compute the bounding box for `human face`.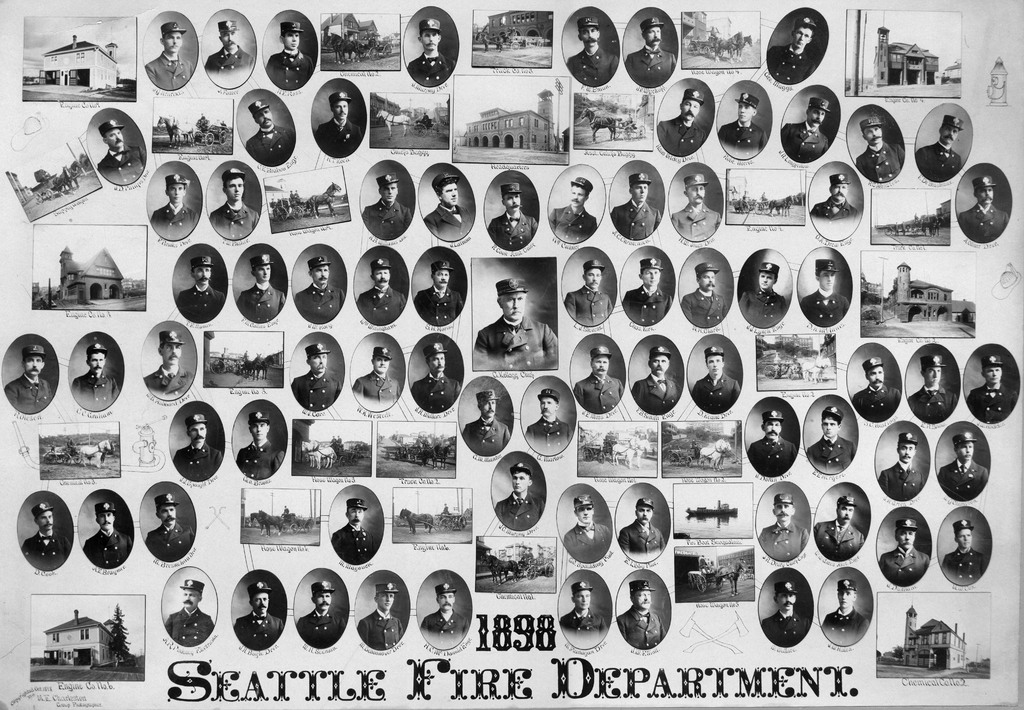
{"x1": 106, "y1": 129, "x2": 125, "y2": 148}.
